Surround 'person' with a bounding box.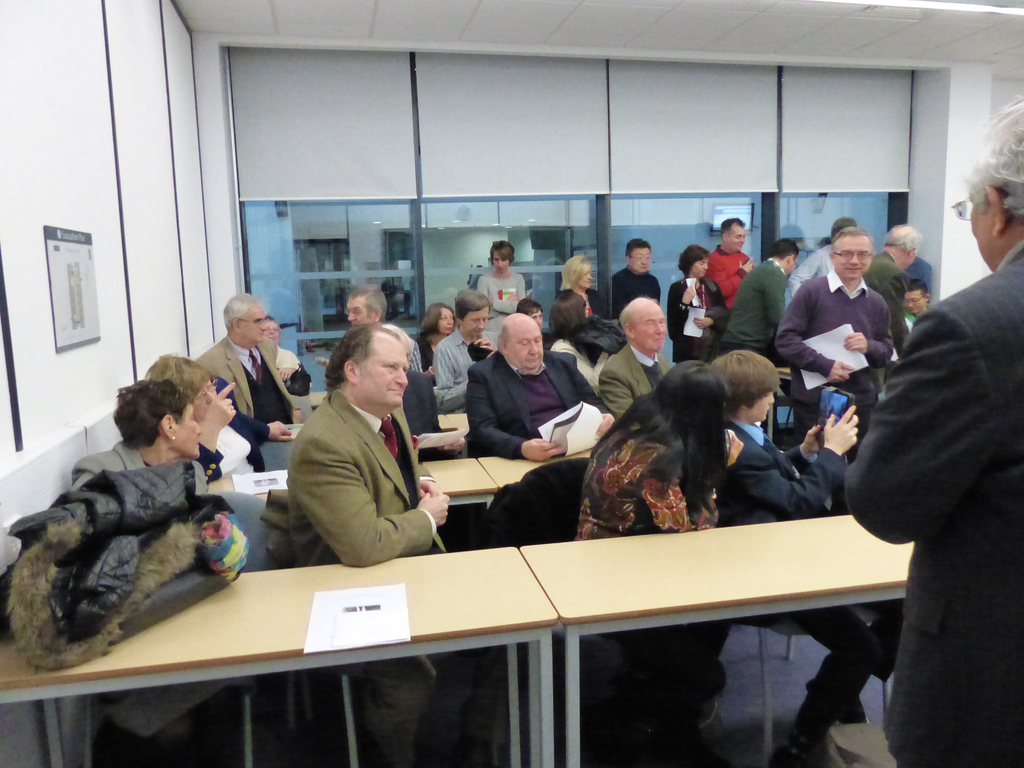
locate(561, 245, 627, 363).
